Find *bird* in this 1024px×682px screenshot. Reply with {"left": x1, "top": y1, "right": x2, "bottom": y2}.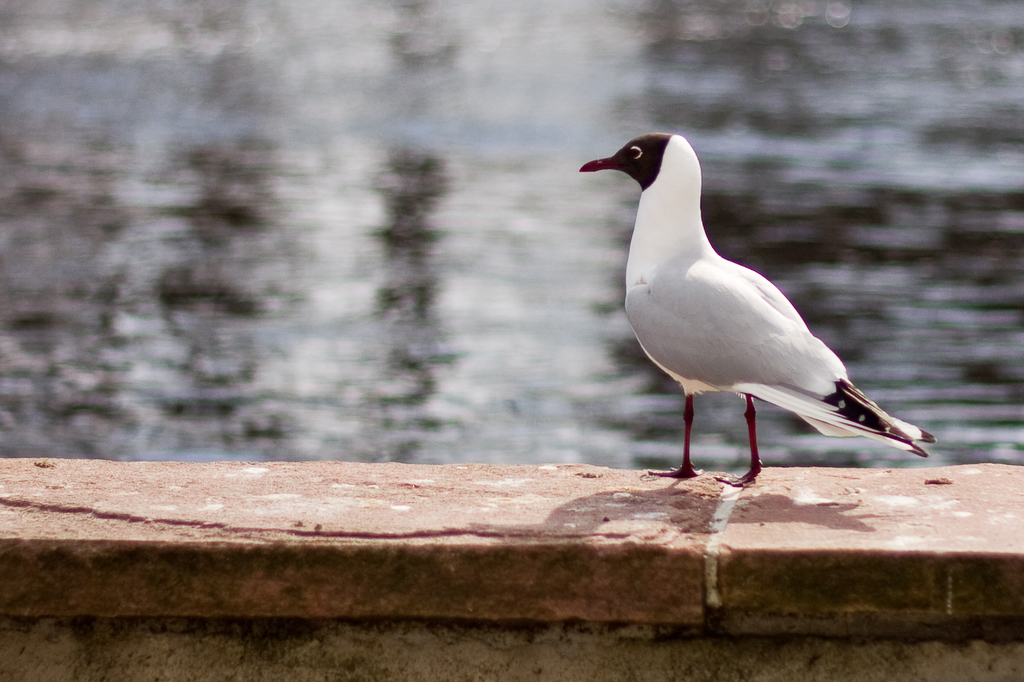
{"left": 574, "top": 145, "right": 926, "bottom": 471}.
